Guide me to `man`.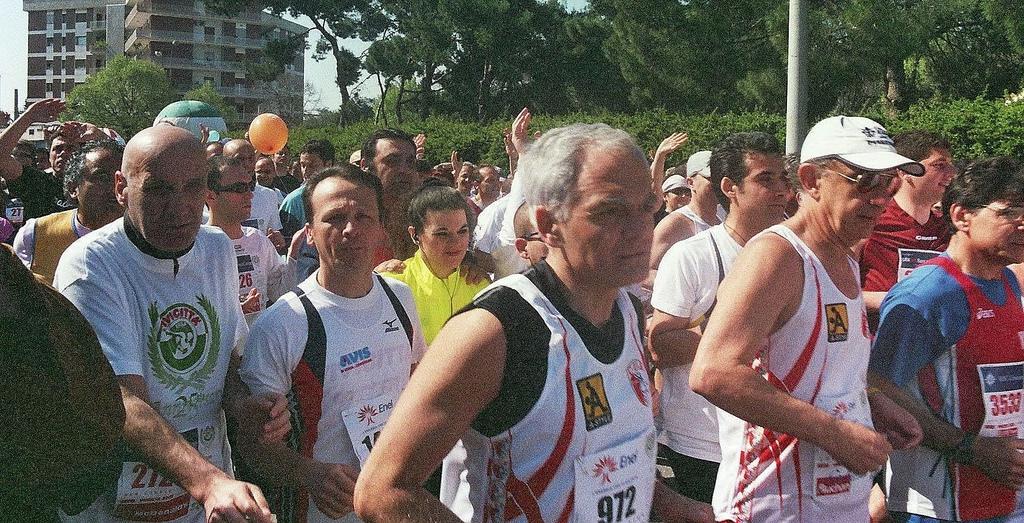
Guidance: [left=207, top=155, right=301, bottom=314].
